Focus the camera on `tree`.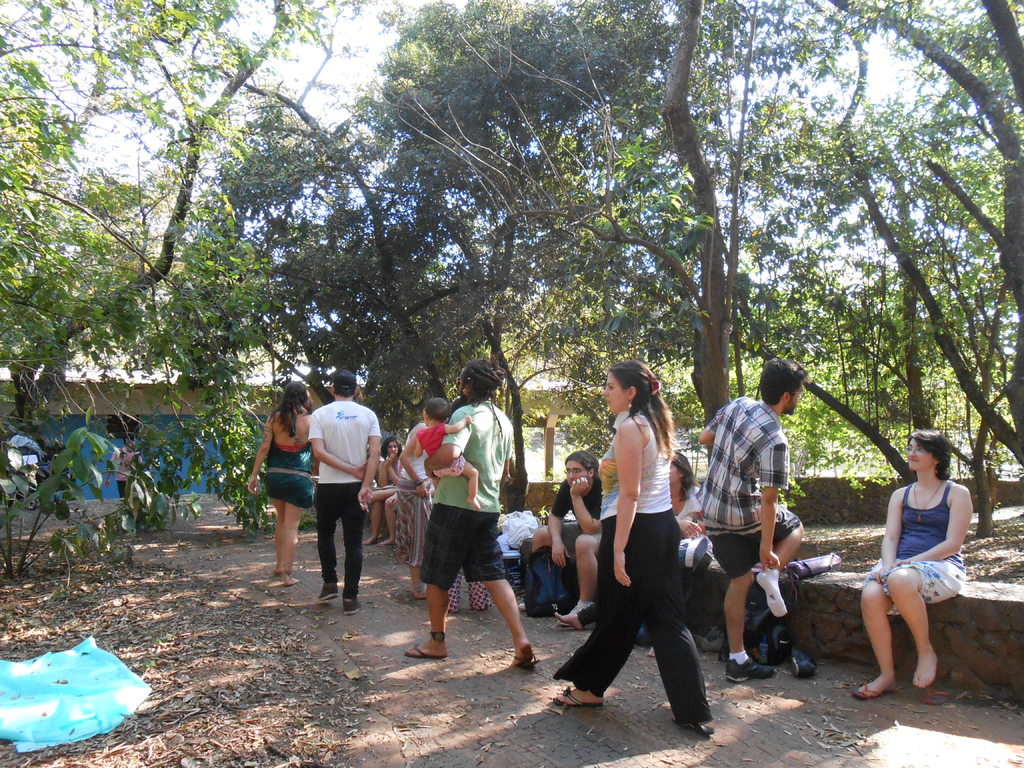
Focus region: x1=436, y1=0, x2=880, y2=460.
